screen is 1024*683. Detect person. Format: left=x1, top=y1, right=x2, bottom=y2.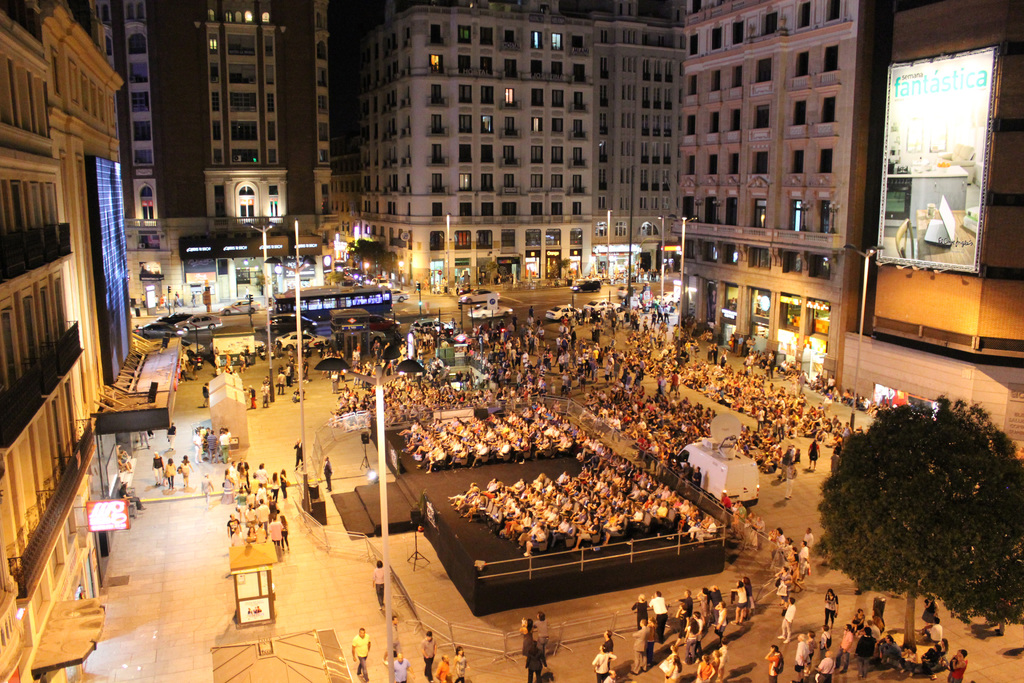
left=426, top=654, right=451, bottom=680.
